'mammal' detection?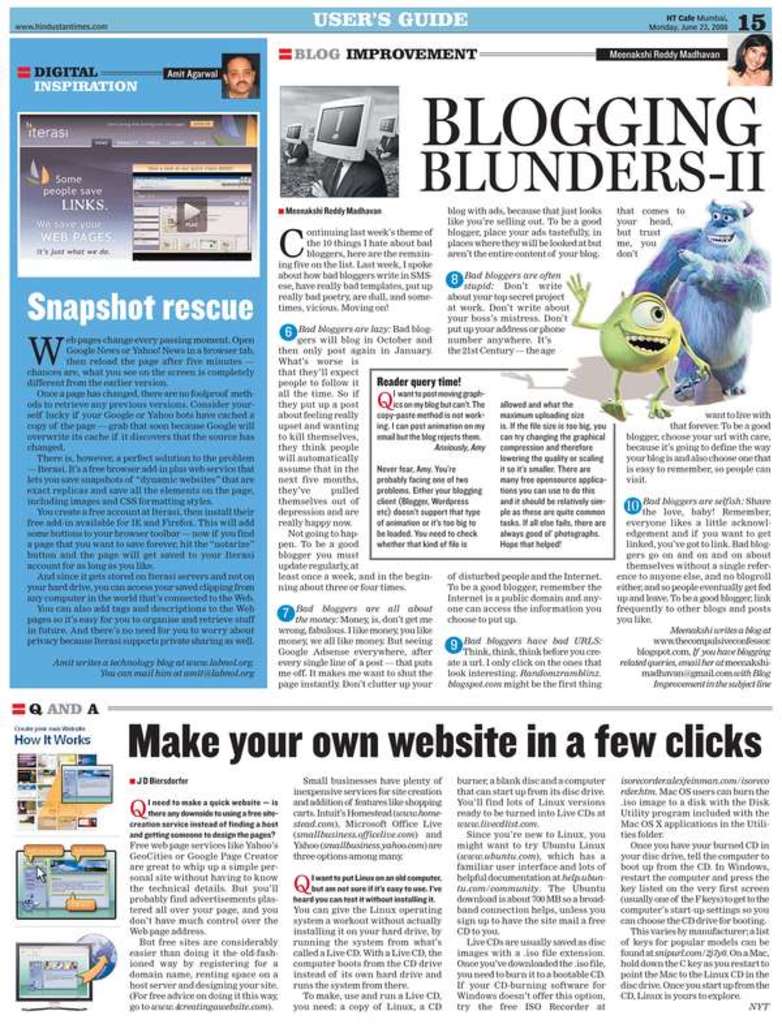
614:193:778:379
